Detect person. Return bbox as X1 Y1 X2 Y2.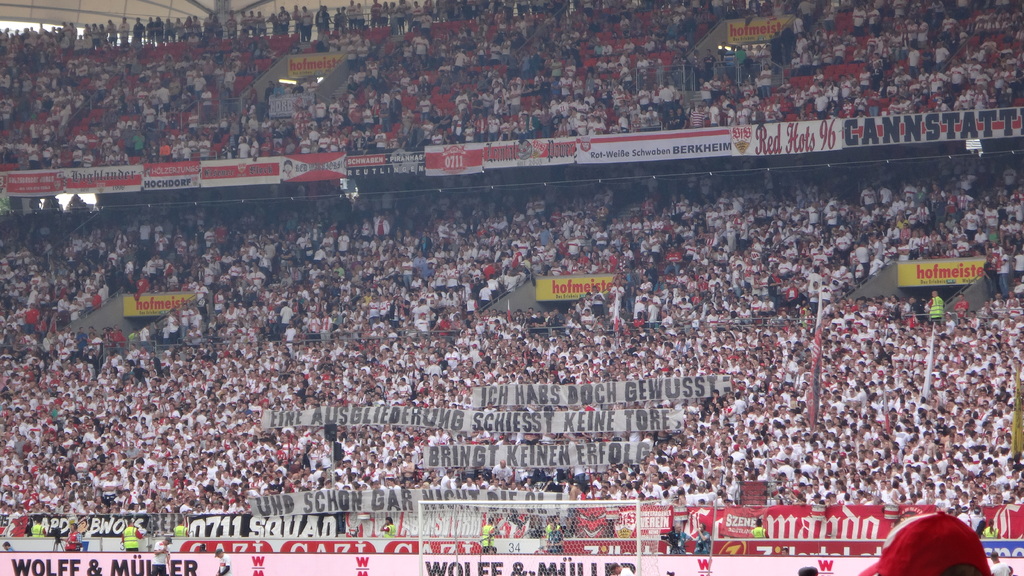
149 533 173 572.
